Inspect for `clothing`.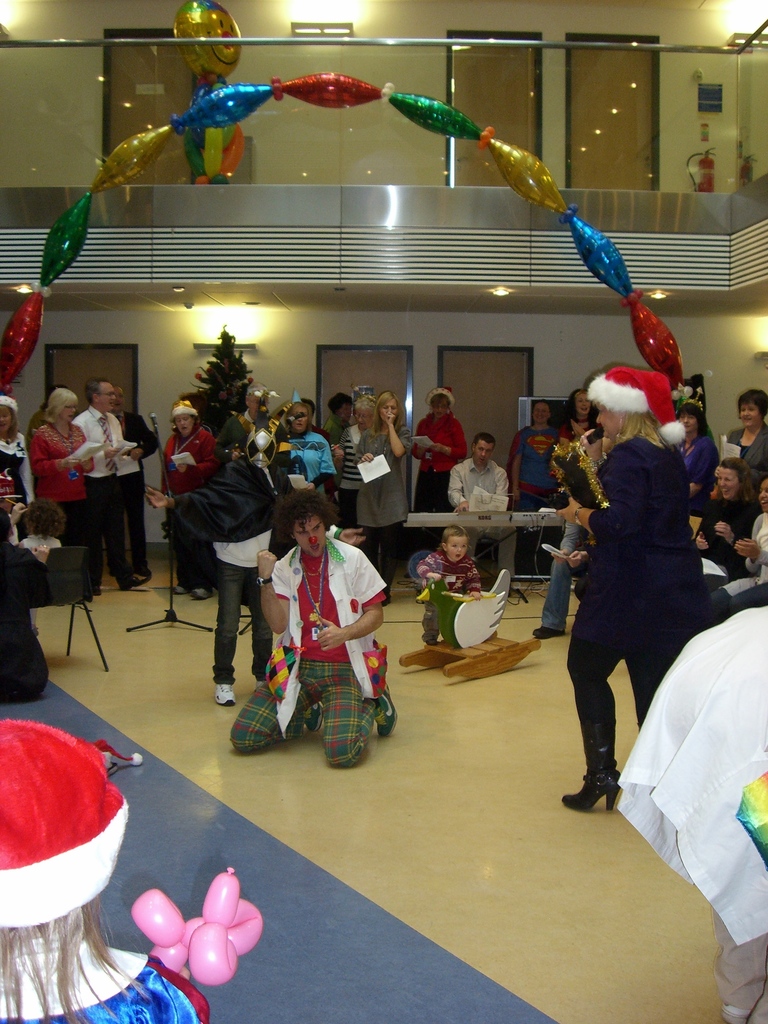
Inspection: l=413, t=557, r=482, b=643.
